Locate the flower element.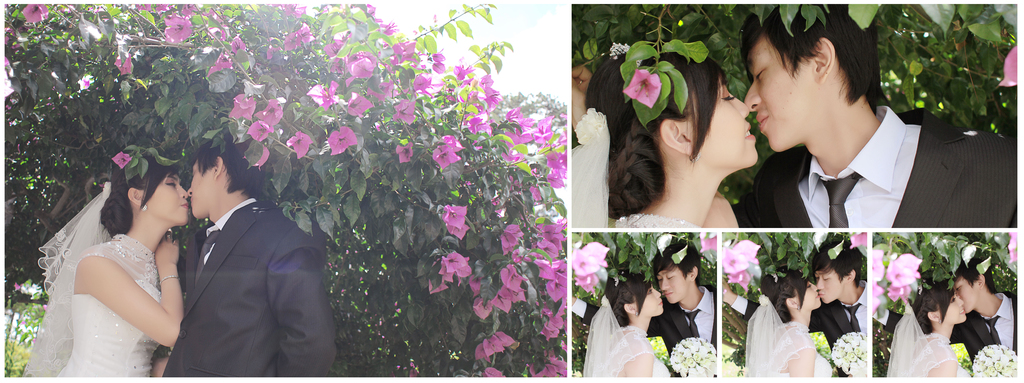
Element bbox: (left=847, top=232, right=867, bottom=249).
